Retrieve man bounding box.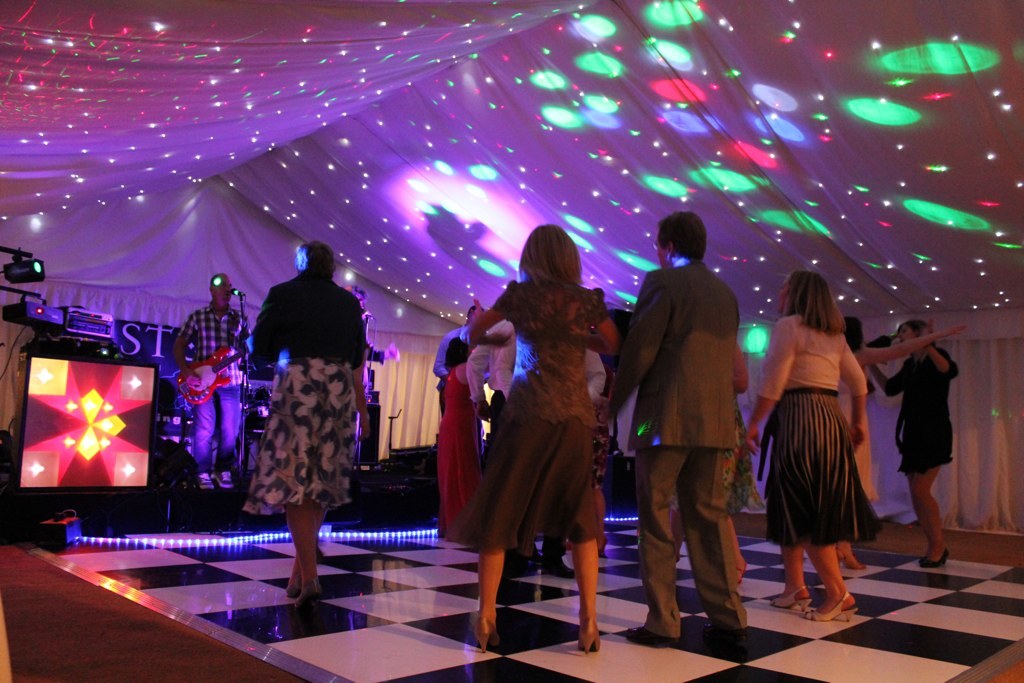
Bounding box: bbox=(173, 270, 249, 509).
